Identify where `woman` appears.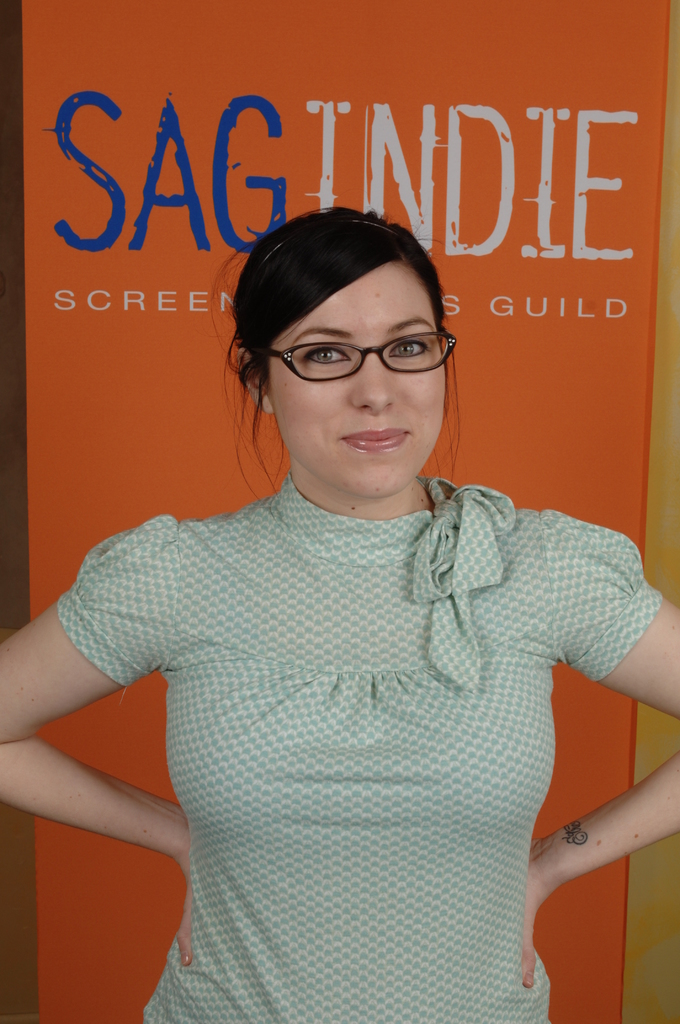
Appears at bbox=(46, 188, 641, 1004).
